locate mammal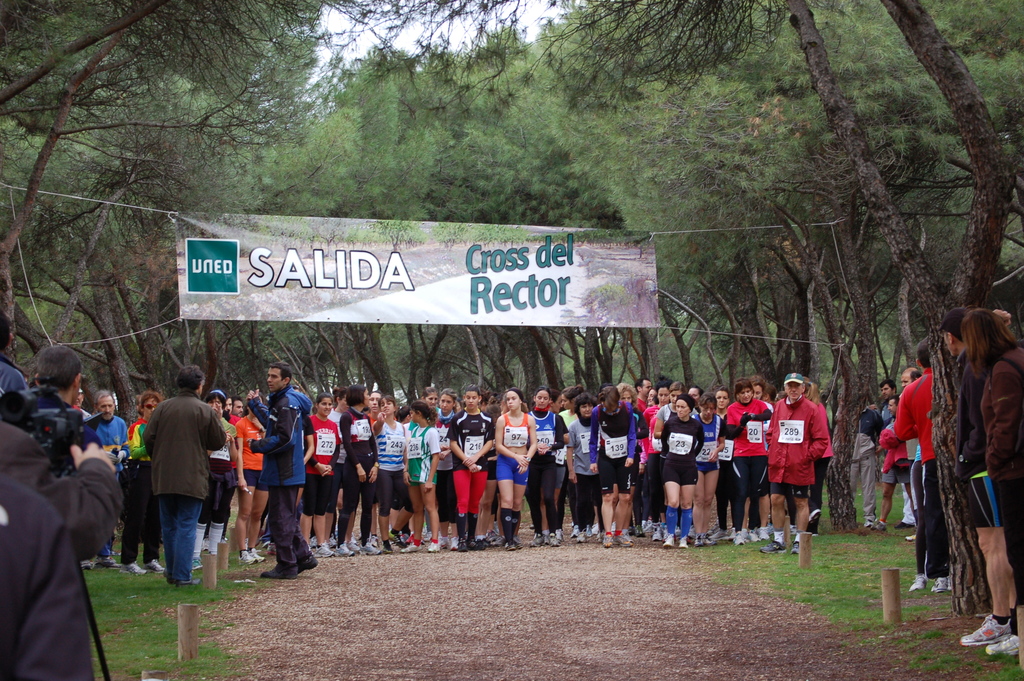
detection(897, 341, 939, 599)
